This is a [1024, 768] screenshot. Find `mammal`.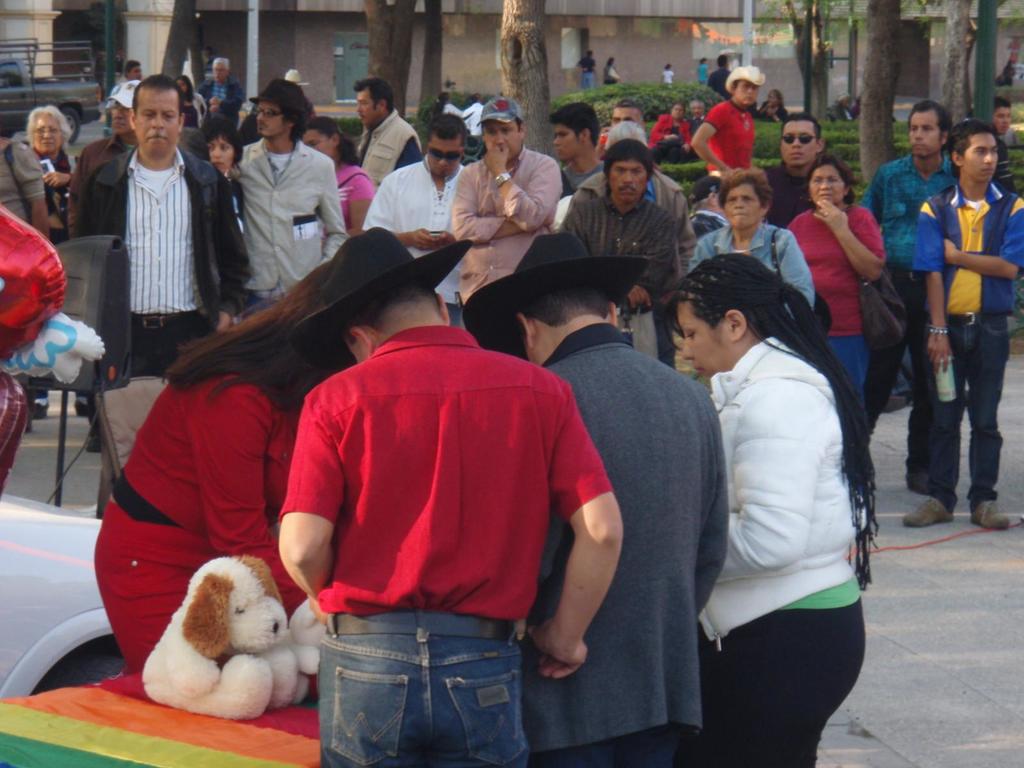
Bounding box: BBox(279, 223, 619, 767).
